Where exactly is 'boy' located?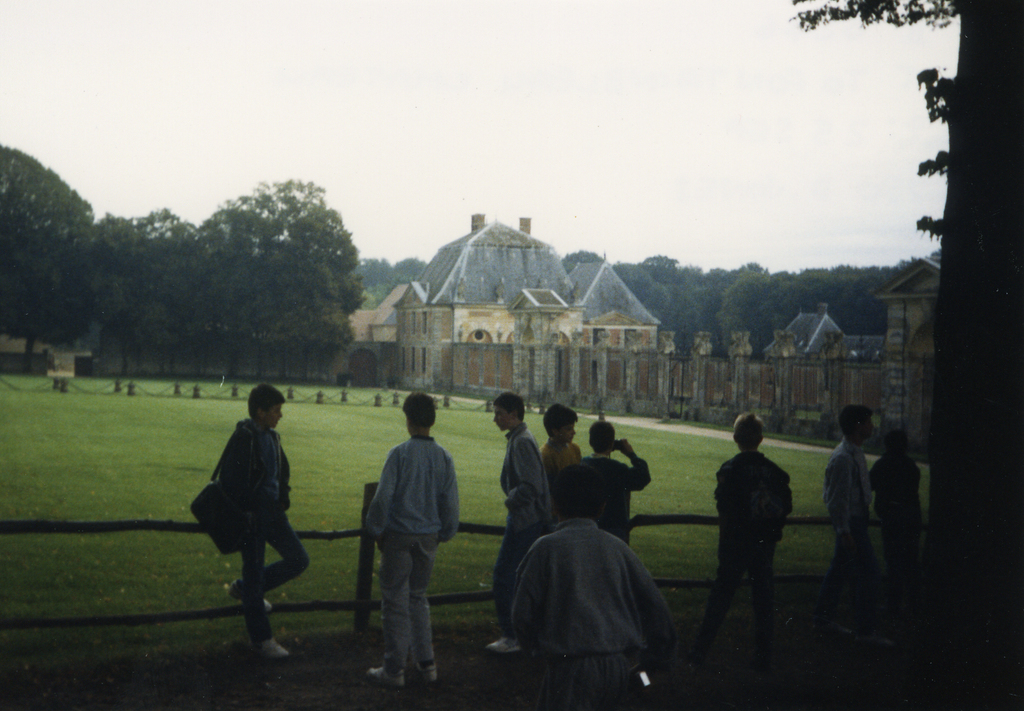
Its bounding box is (left=687, top=409, right=794, bottom=669).
